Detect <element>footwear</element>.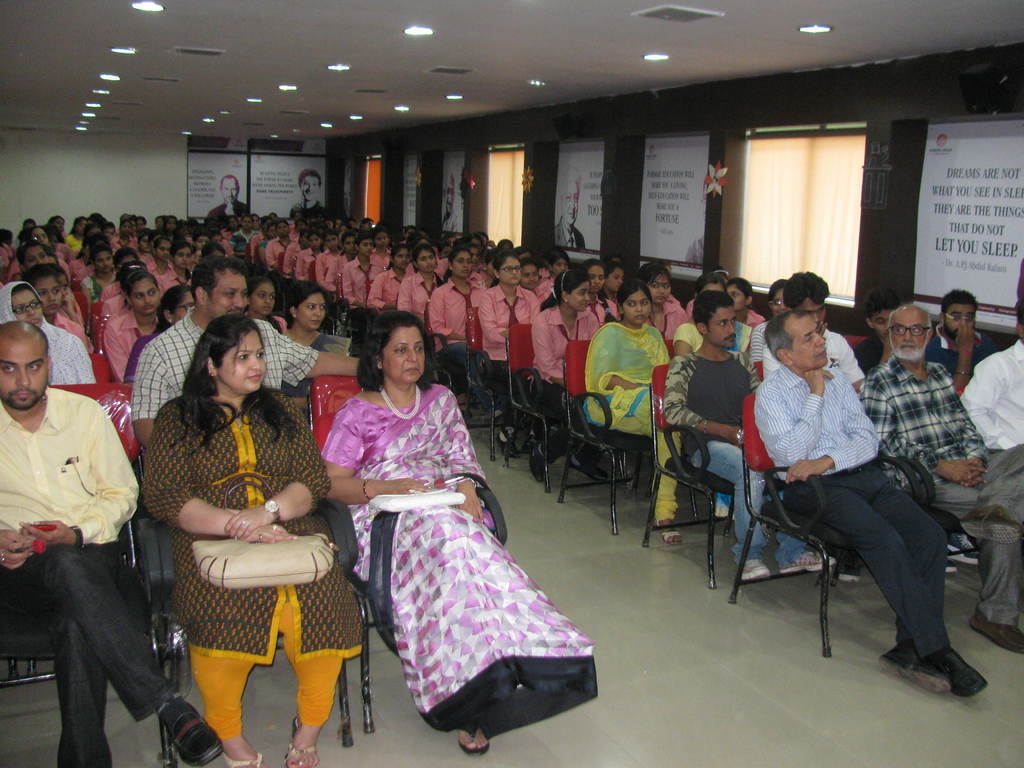
Detected at bbox=(457, 713, 493, 751).
